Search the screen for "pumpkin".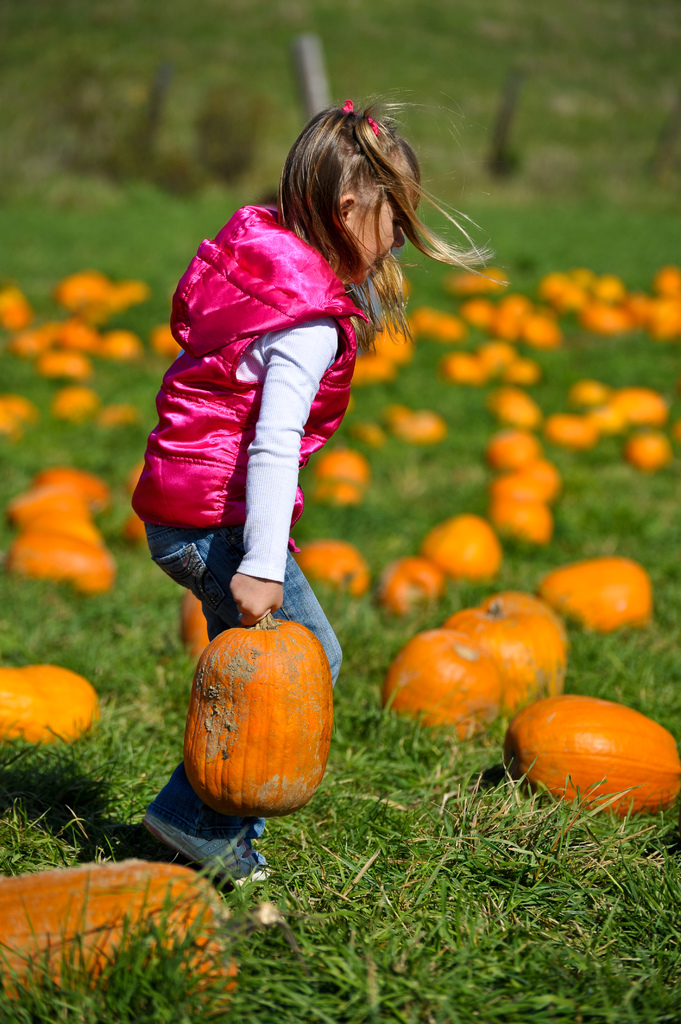
Found at (0,856,250,1014).
